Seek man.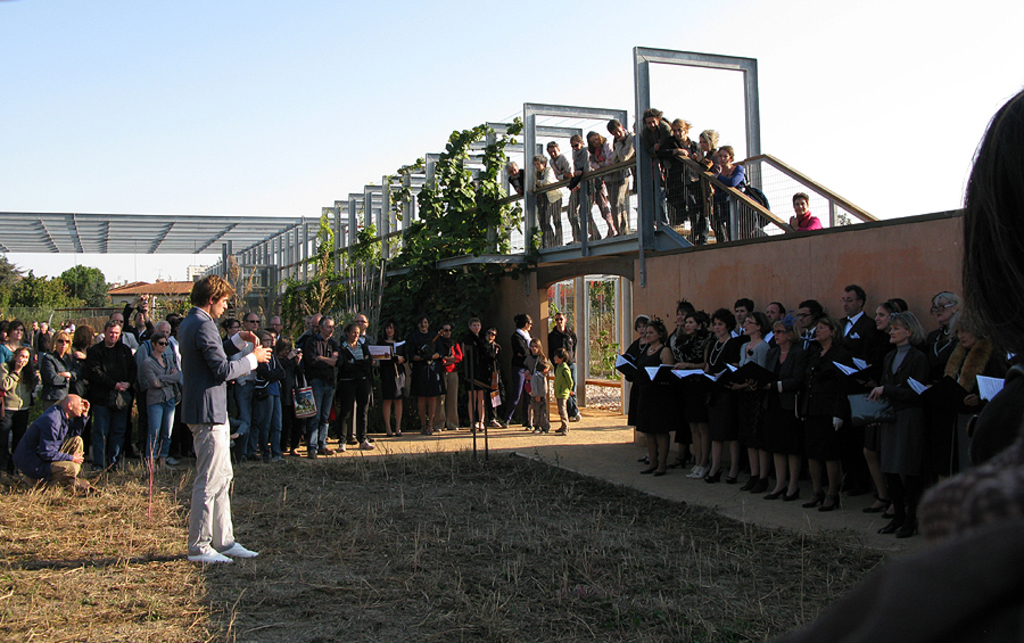
<box>795,300,826,485</box>.
